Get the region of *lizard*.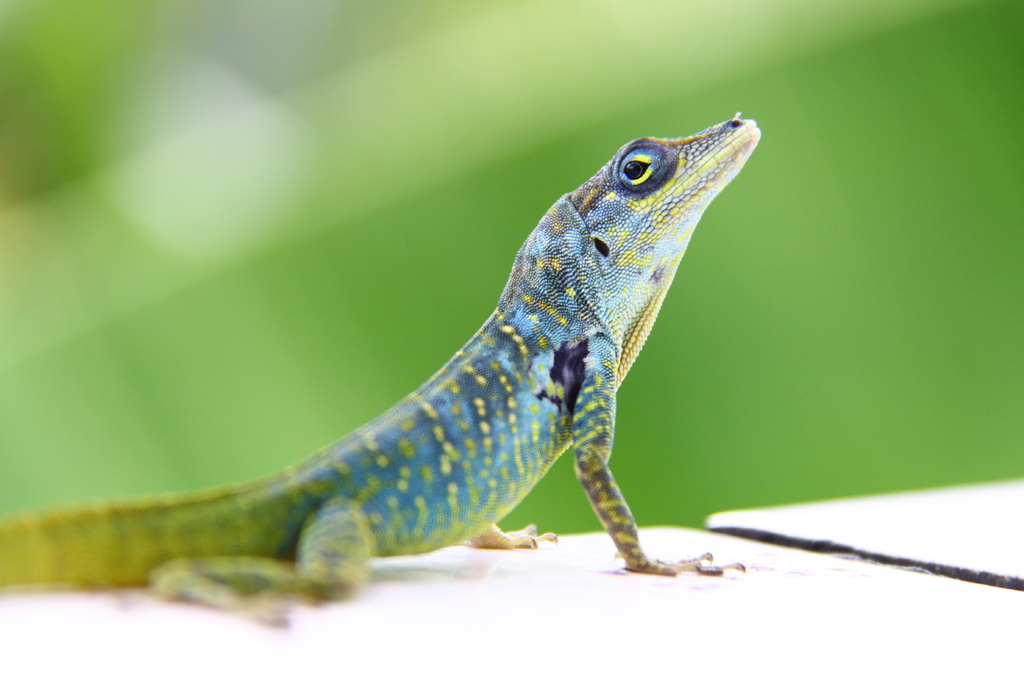
(x1=0, y1=119, x2=748, y2=631).
